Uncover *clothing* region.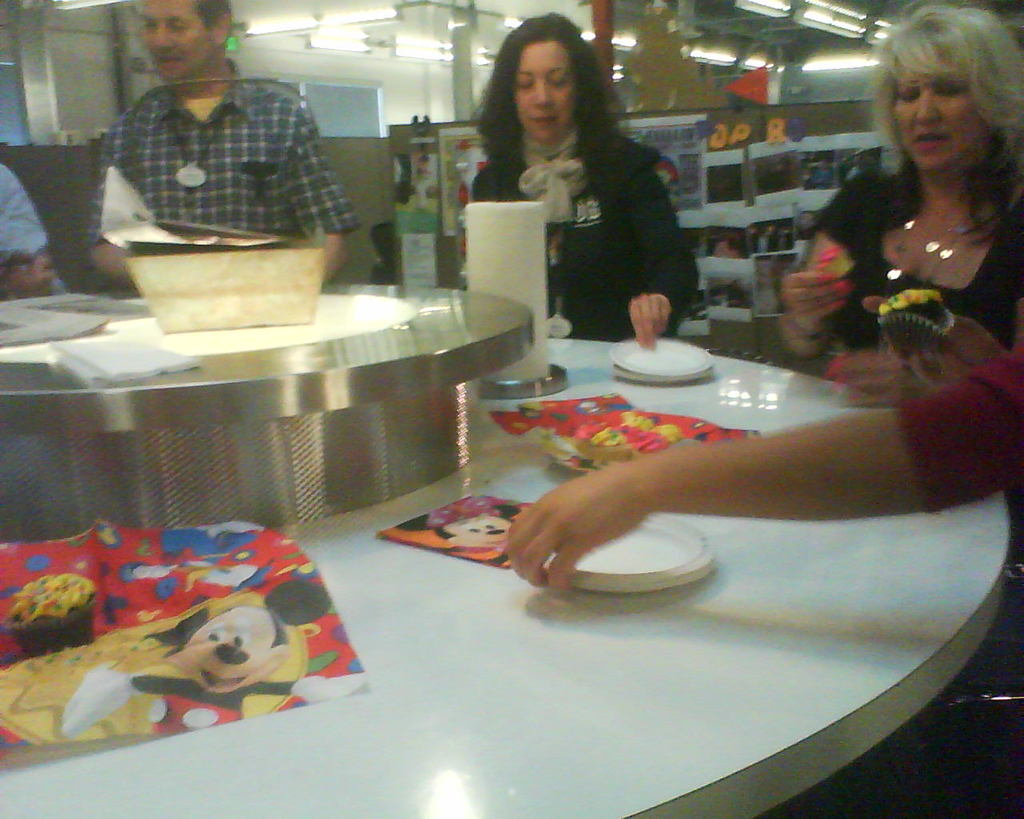
Uncovered: x1=806 y1=164 x2=1023 y2=352.
